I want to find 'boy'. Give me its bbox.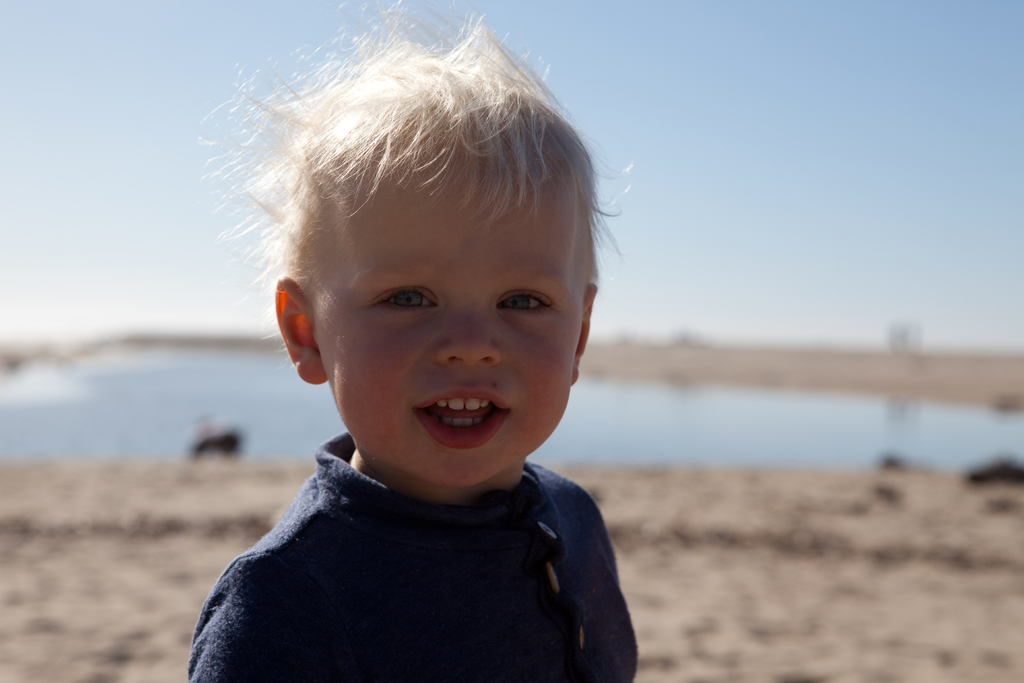
region(156, 44, 677, 682).
